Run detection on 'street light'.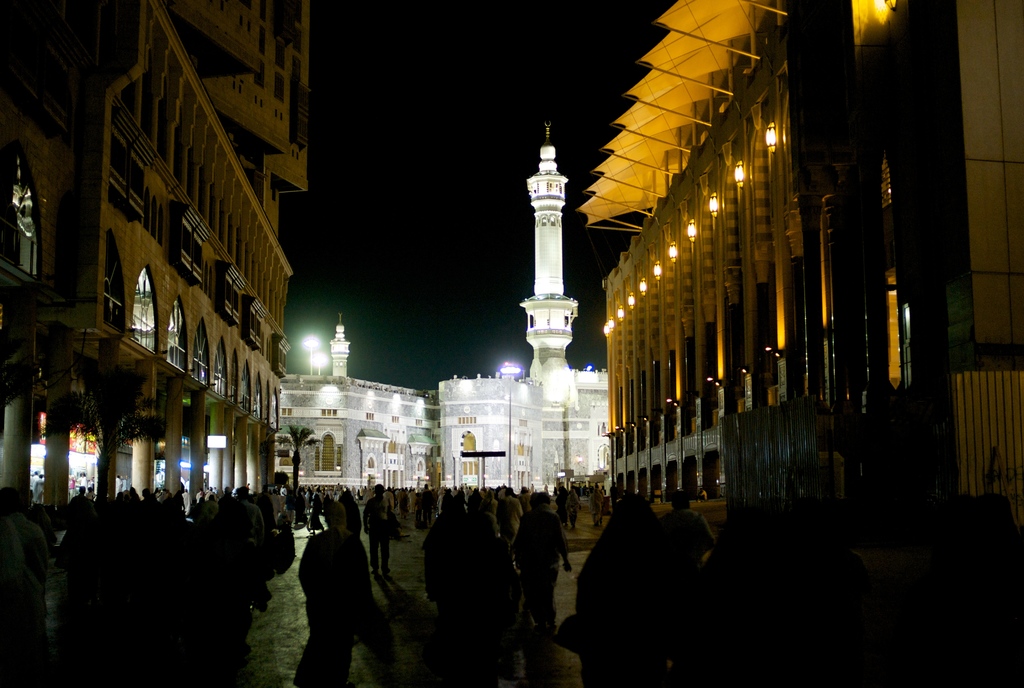
Result: locate(500, 364, 522, 489).
